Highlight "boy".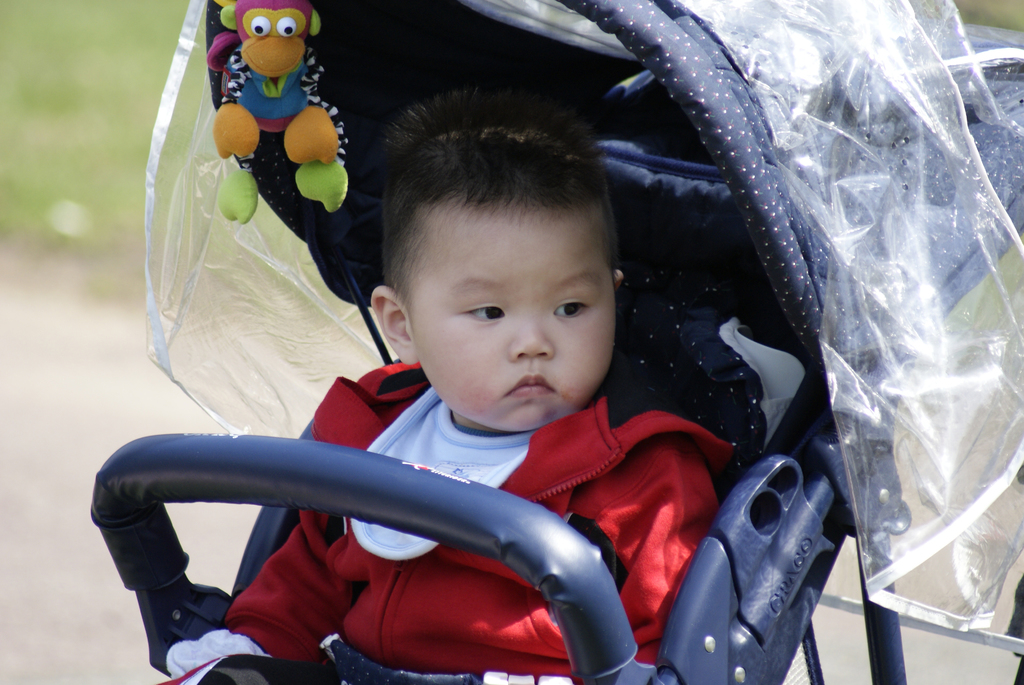
Highlighted region: <bbox>97, 54, 749, 654</bbox>.
